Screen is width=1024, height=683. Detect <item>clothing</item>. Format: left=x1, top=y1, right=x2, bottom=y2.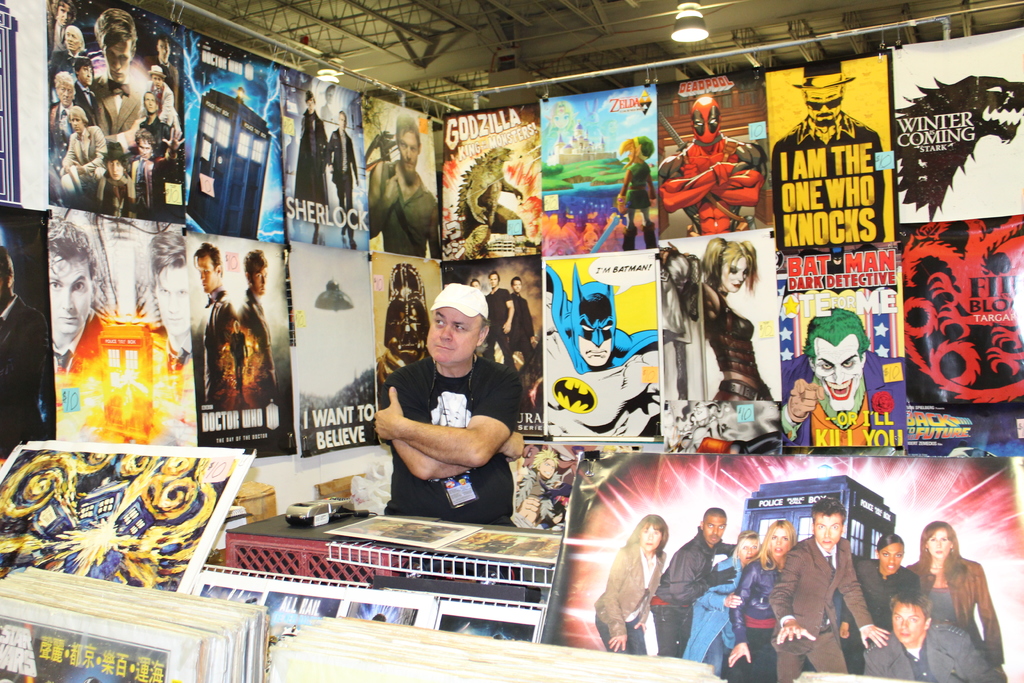
left=367, top=164, right=435, bottom=264.
